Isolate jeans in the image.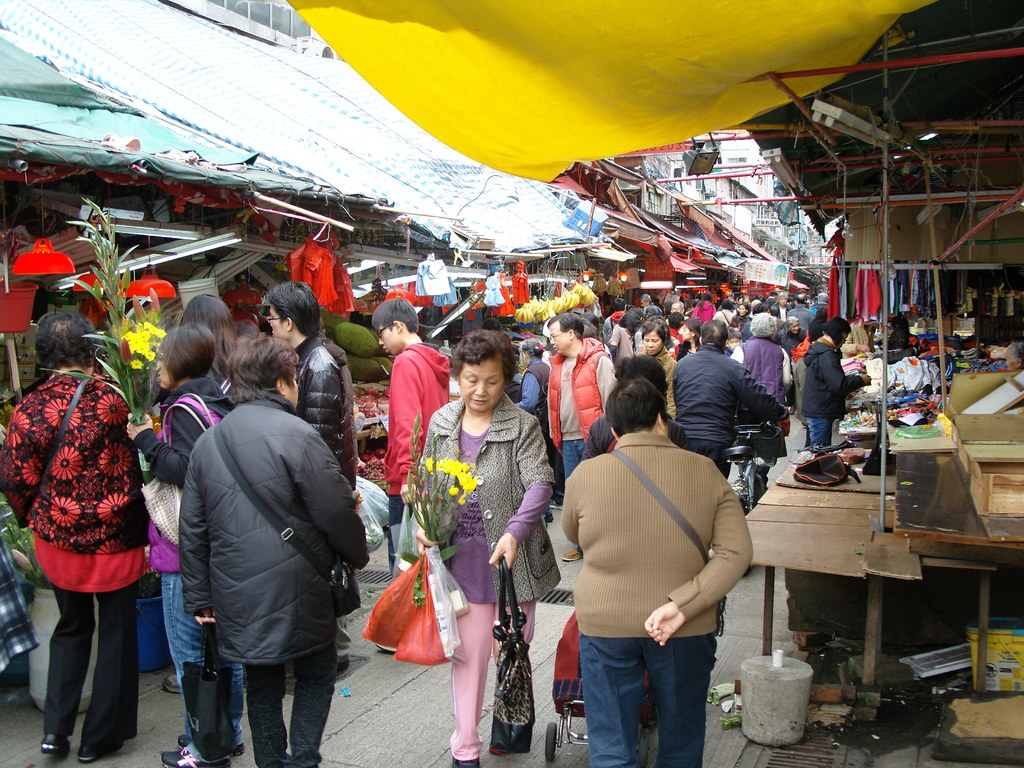
Isolated region: bbox(806, 416, 828, 444).
